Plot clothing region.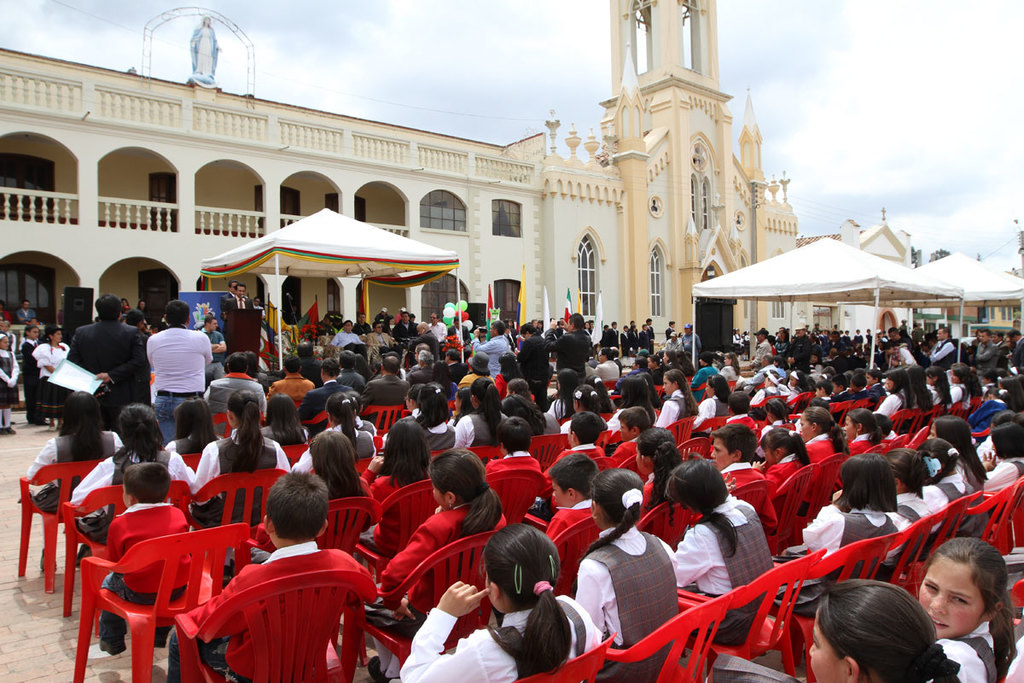
Plotted at left=17, top=429, right=125, bottom=503.
